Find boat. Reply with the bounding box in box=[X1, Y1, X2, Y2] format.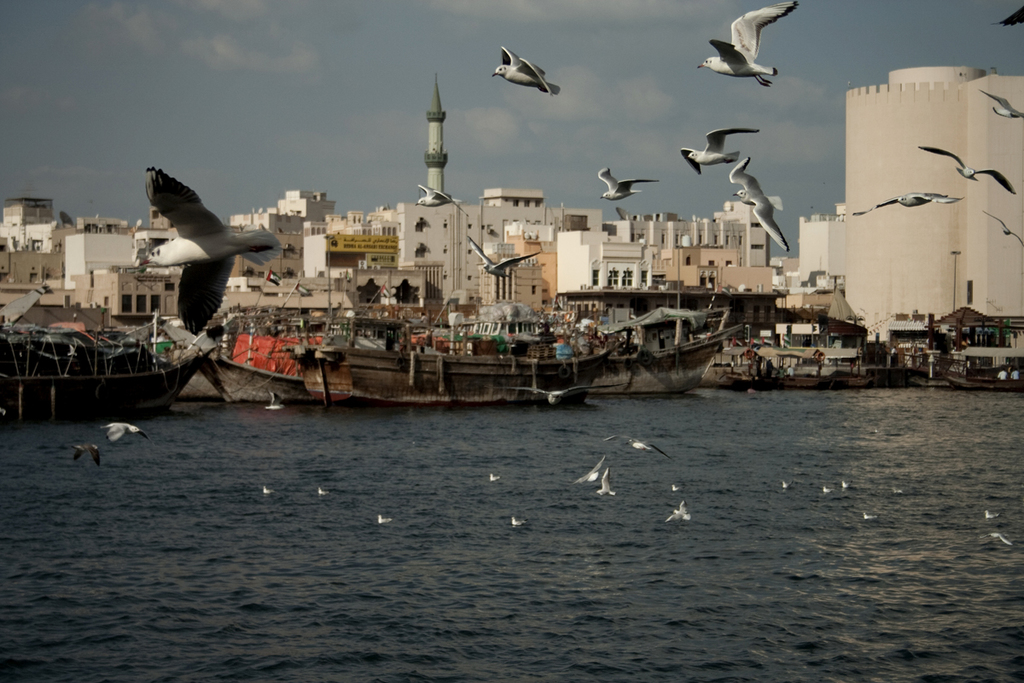
box=[943, 378, 1023, 400].
